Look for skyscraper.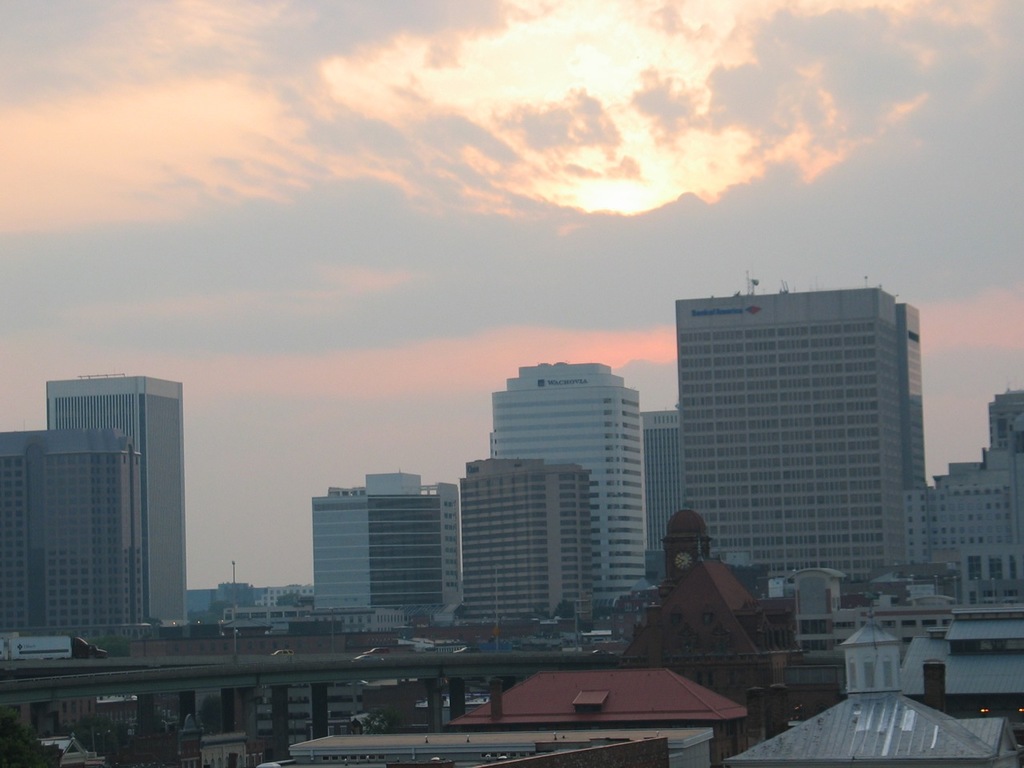
Found: [x1=1, y1=434, x2=130, y2=632].
